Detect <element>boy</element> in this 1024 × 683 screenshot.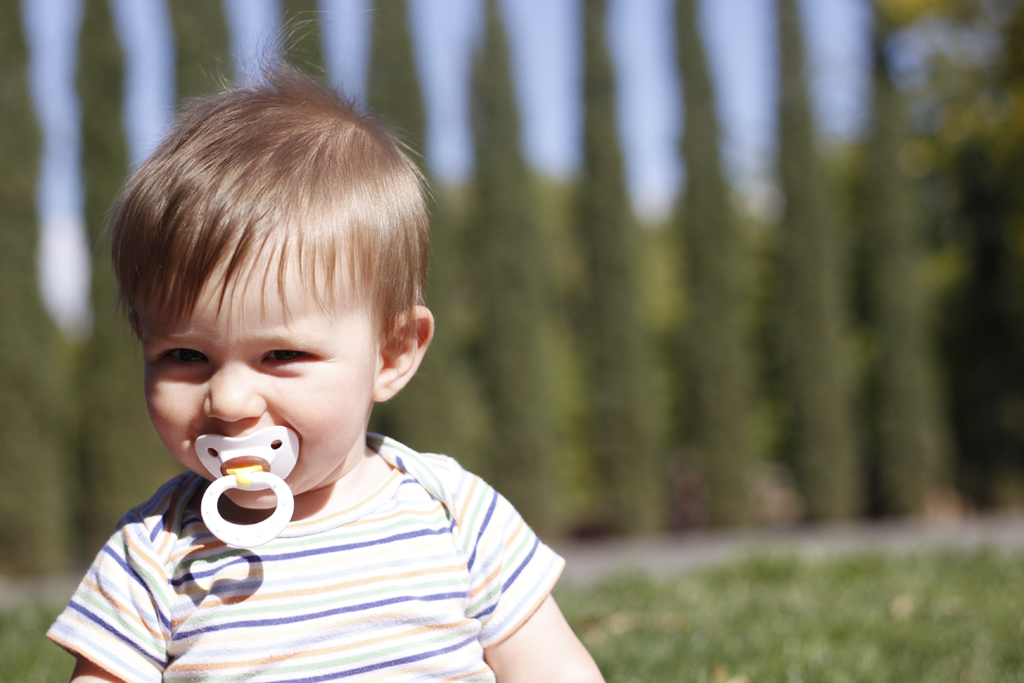
Detection: x1=39 y1=82 x2=631 y2=682.
